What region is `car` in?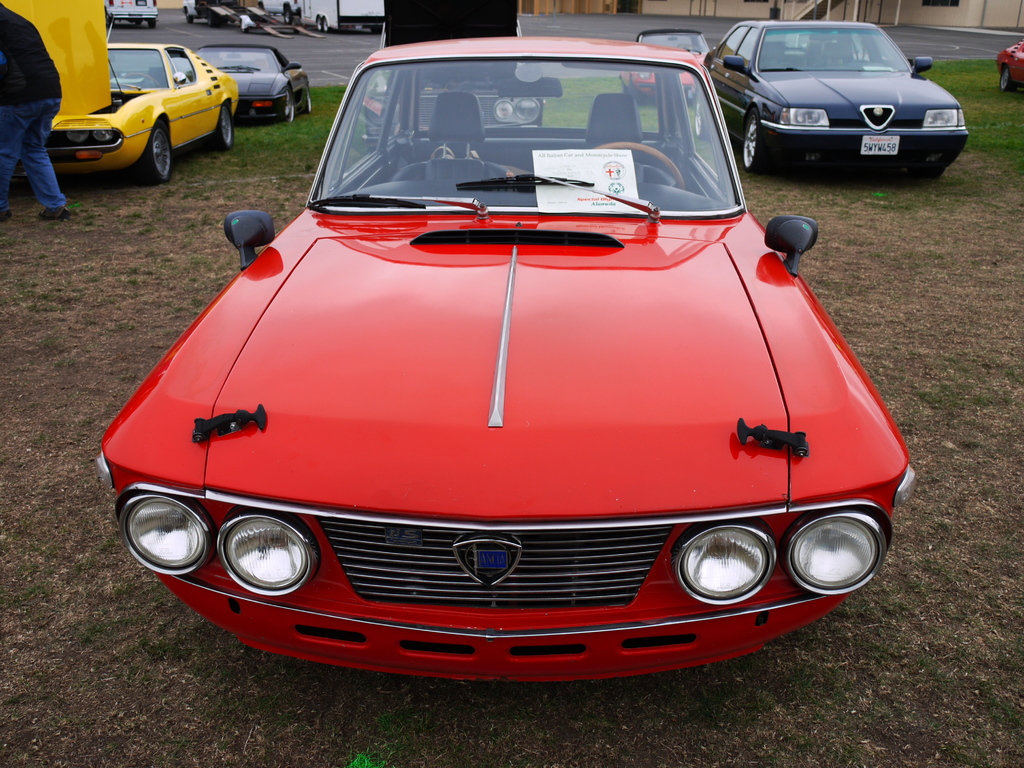
[996, 28, 1023, 111].
